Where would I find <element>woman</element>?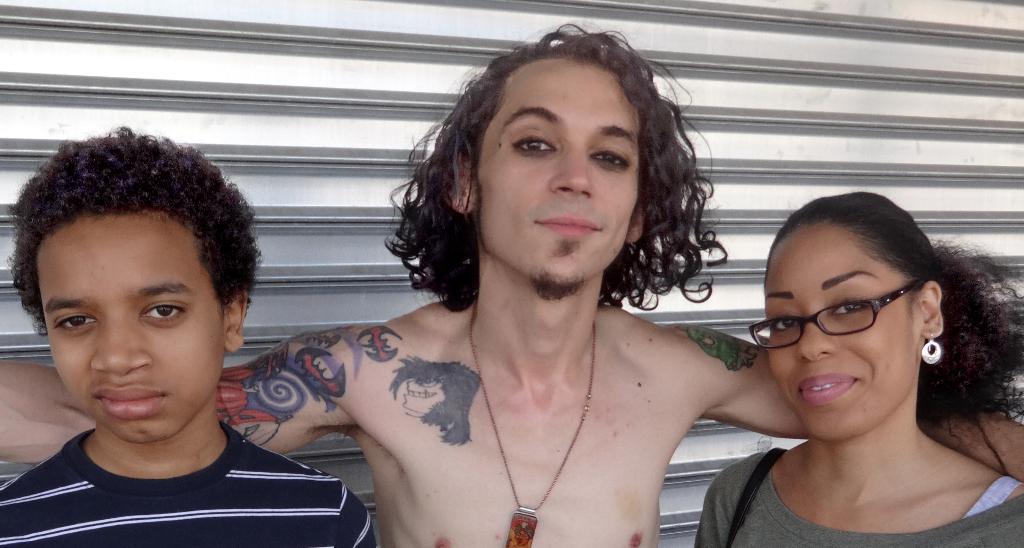
At <region>683, 188, 1023, 547</region>.
